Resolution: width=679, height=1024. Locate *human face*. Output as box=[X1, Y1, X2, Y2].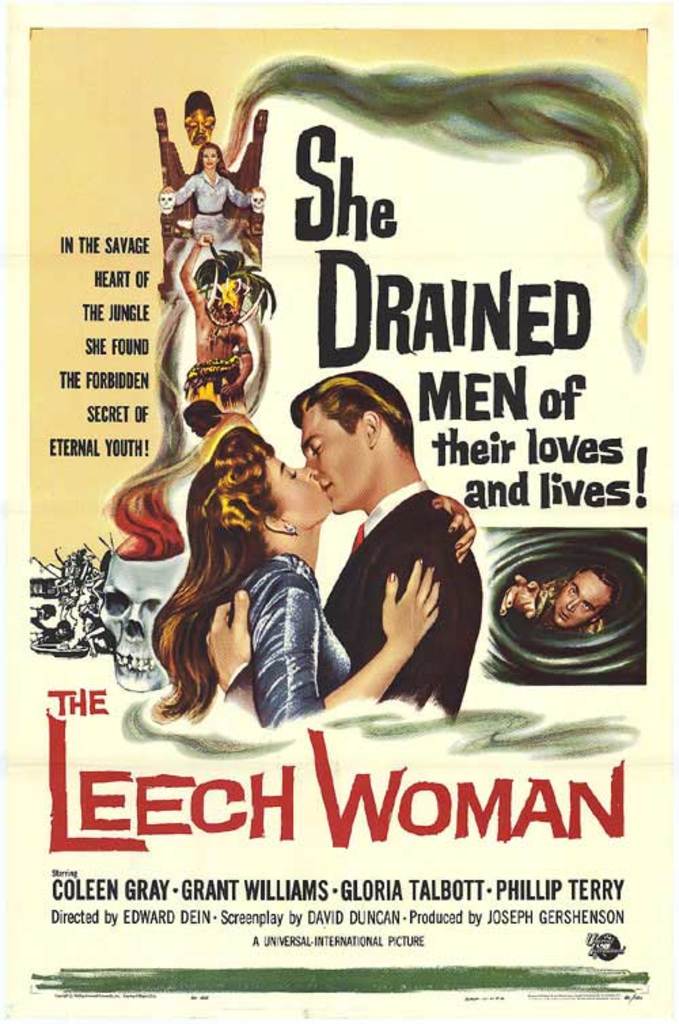
box=[221, 288, 242, 312].
